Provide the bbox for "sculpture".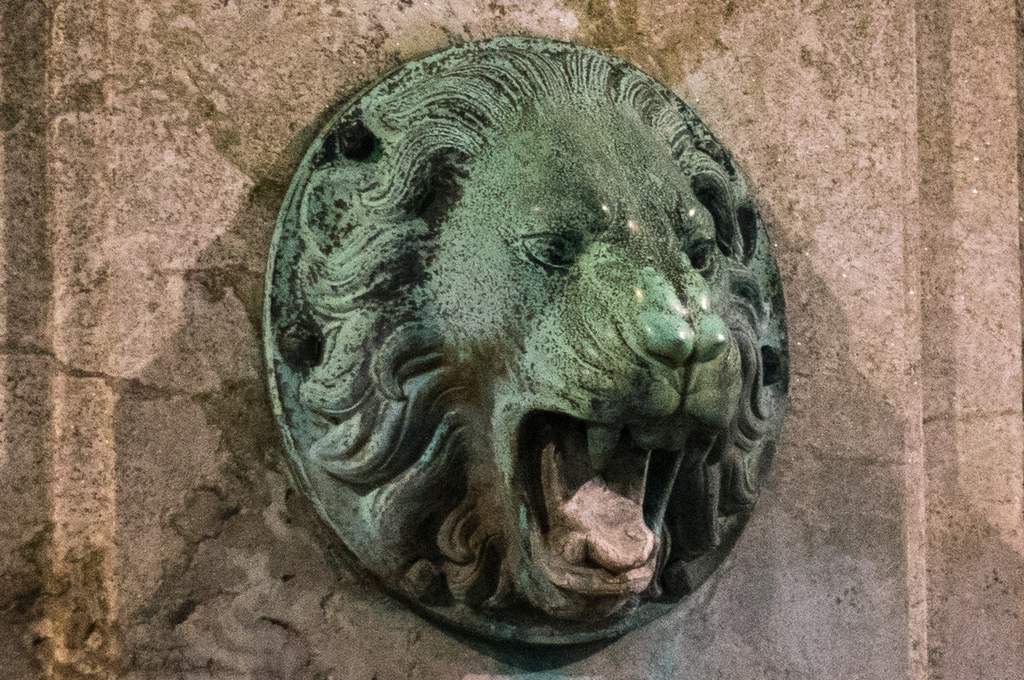
<region>261, 39, 790, 646</region>.
